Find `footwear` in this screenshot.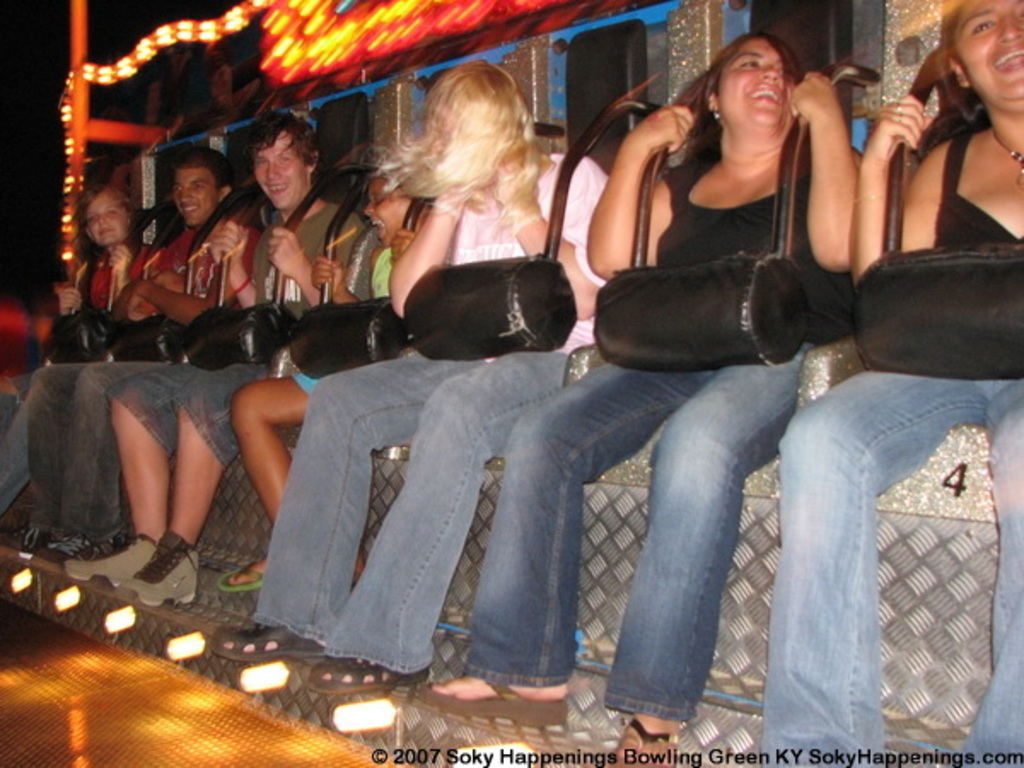
The bounding box for `footwear` is box=[416, 678, 565, 724].
